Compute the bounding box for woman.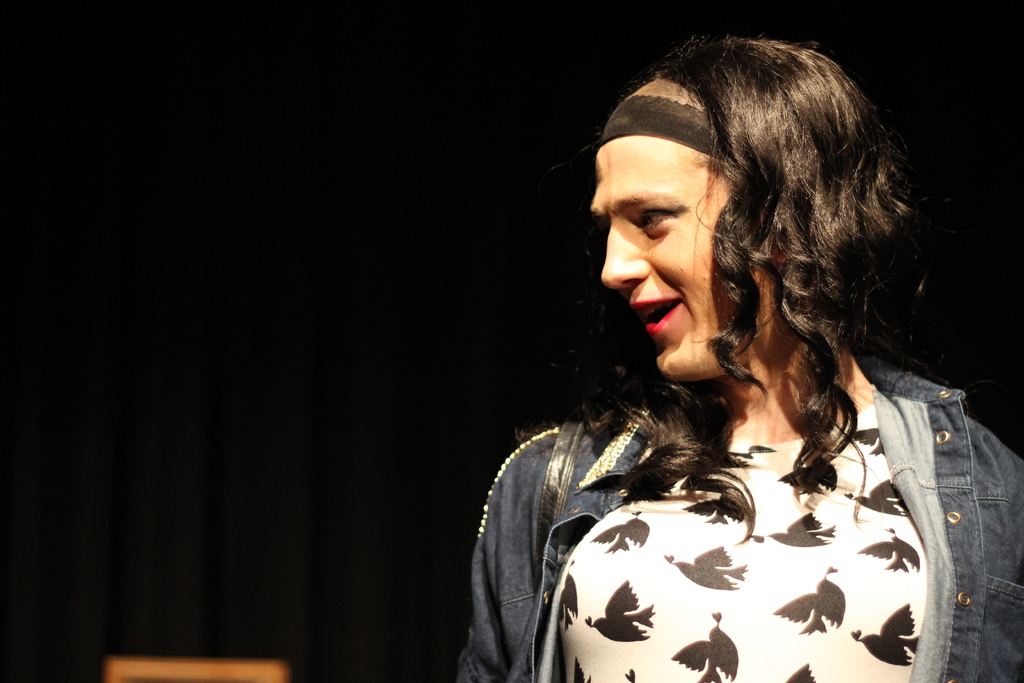
locate(452, 33, 1023, 682).
